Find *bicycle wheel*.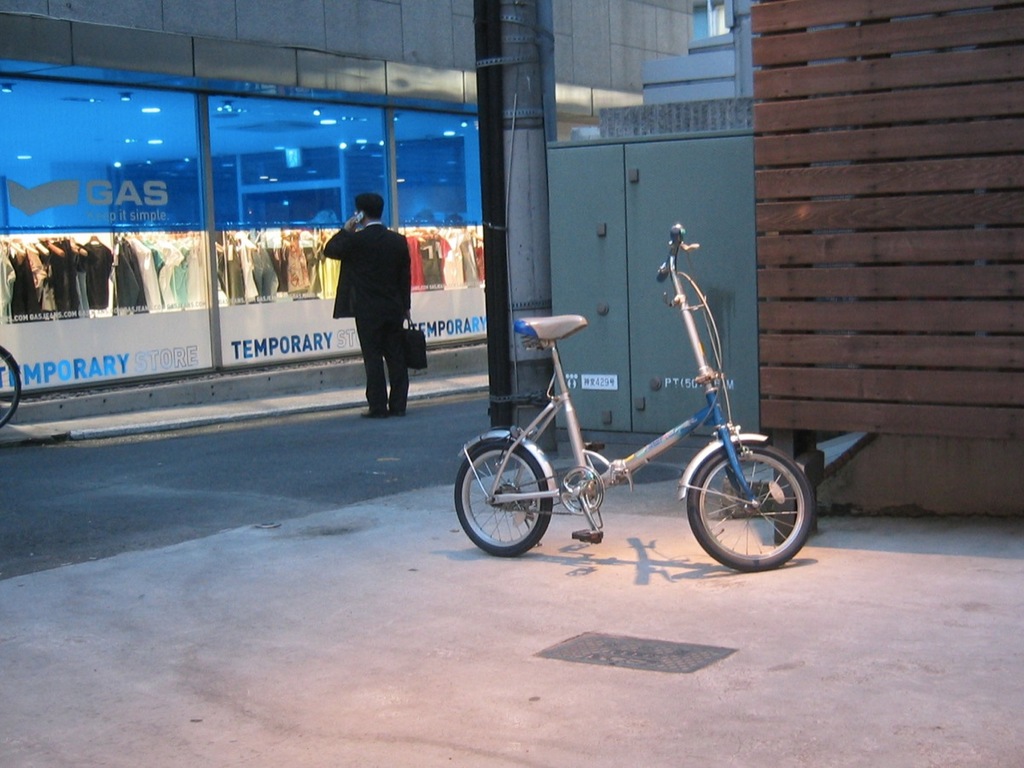
<box>685,444,815,571</box>.
